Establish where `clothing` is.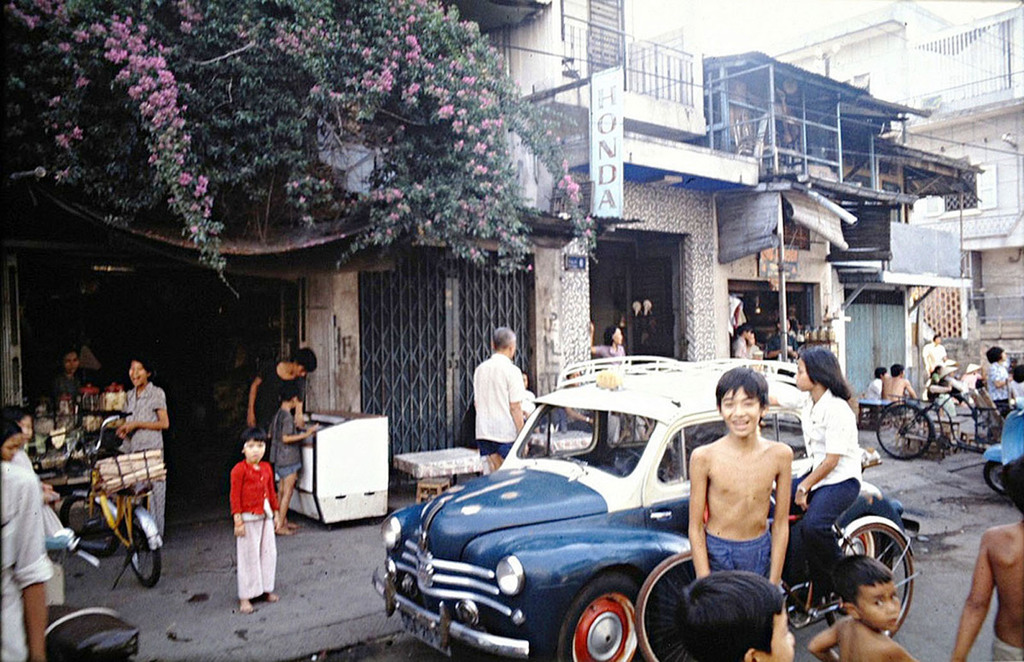
Established at 920, 341, 945, 370.
